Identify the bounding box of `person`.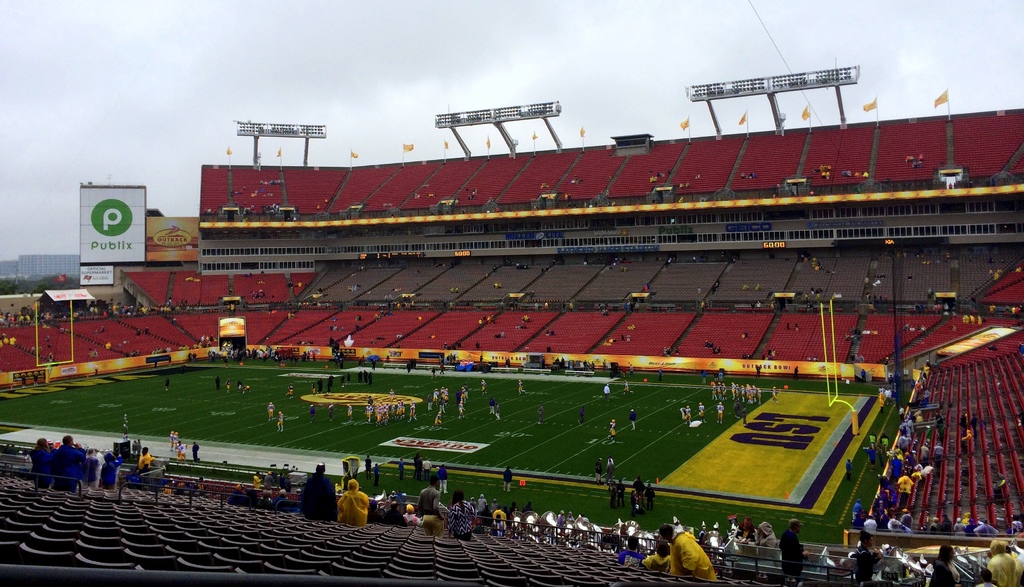
685 409 692 423.
